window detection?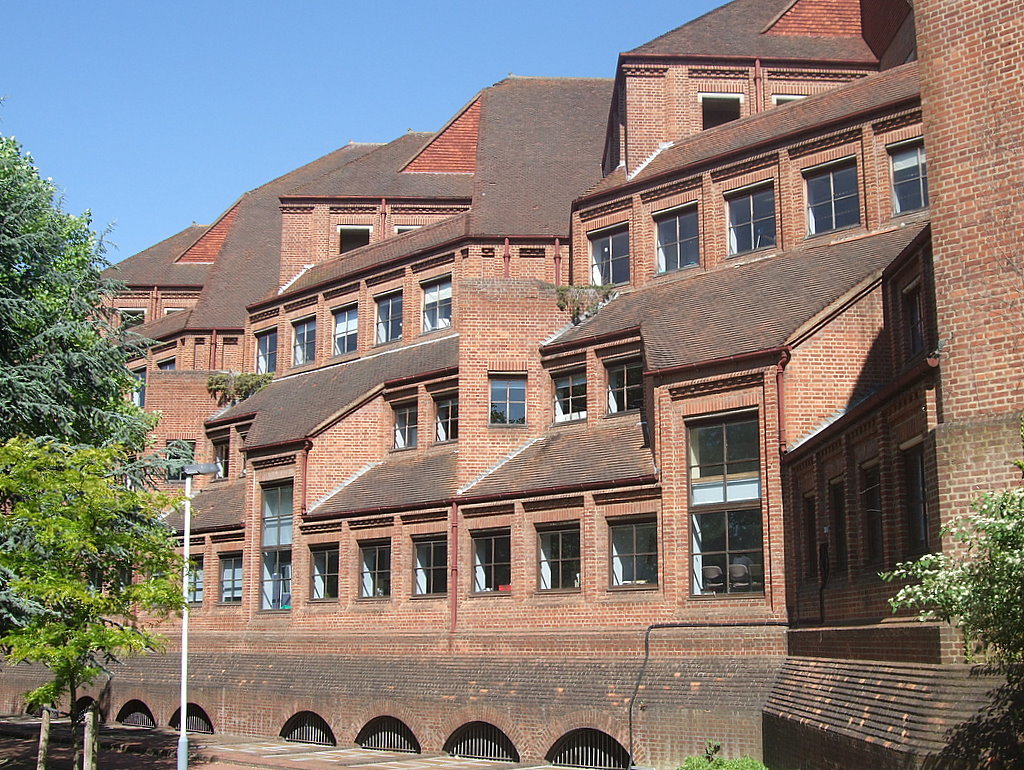
l=552, t=359, r=588, b=422
